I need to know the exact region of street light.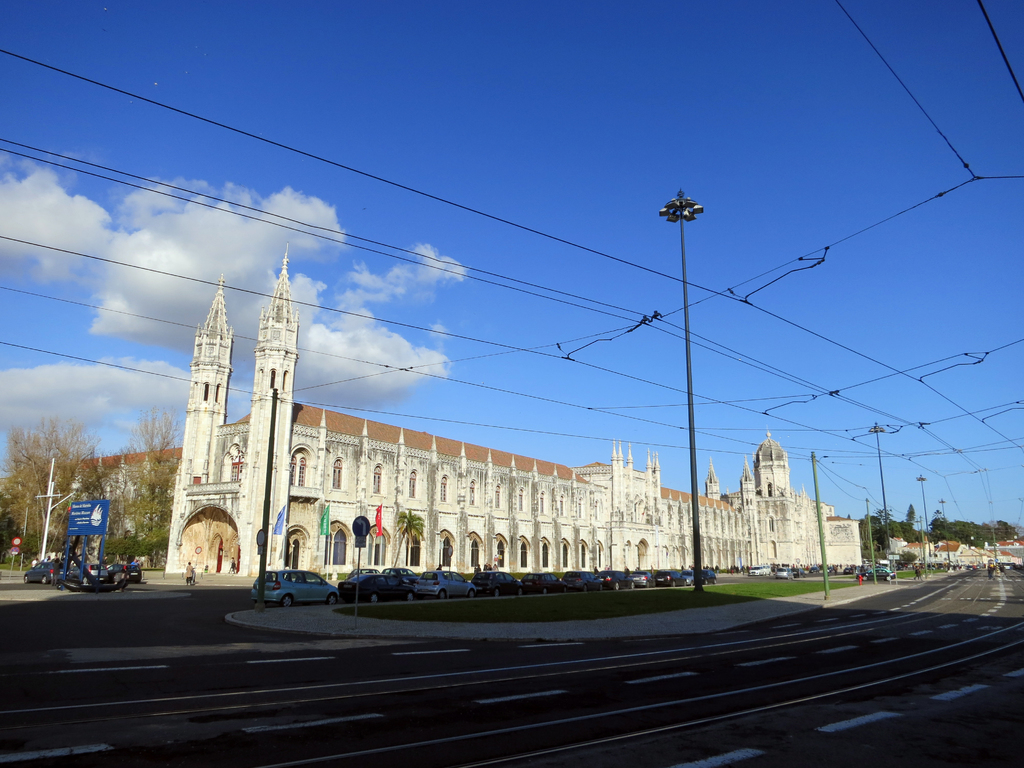
Region: 70 481 79 518.
